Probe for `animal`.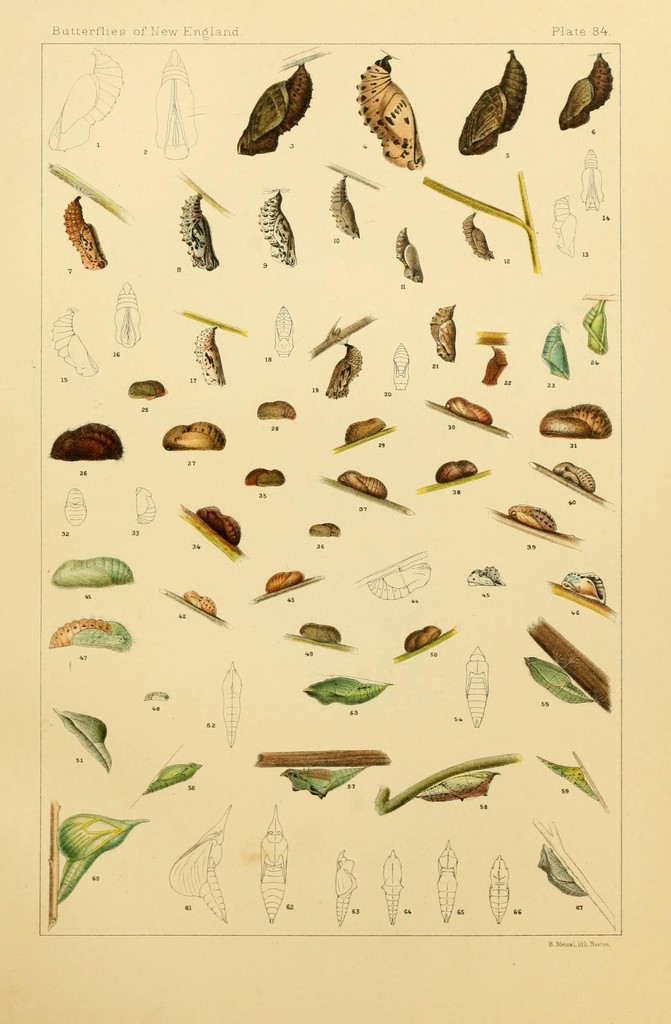
Probe result: <region>550, 50, 622, 132</region>.
